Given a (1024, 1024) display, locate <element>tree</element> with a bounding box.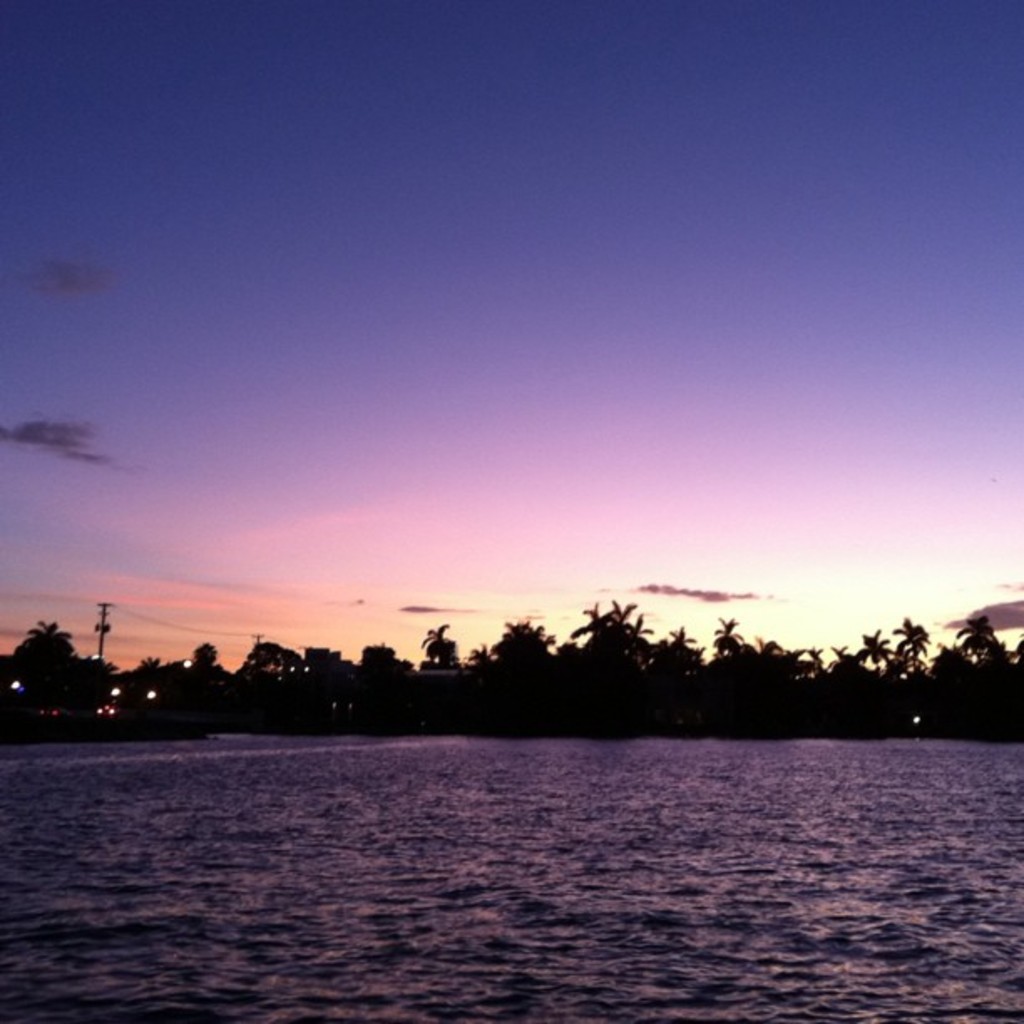
Located: bbox=[945, 611, 1022, 671].
